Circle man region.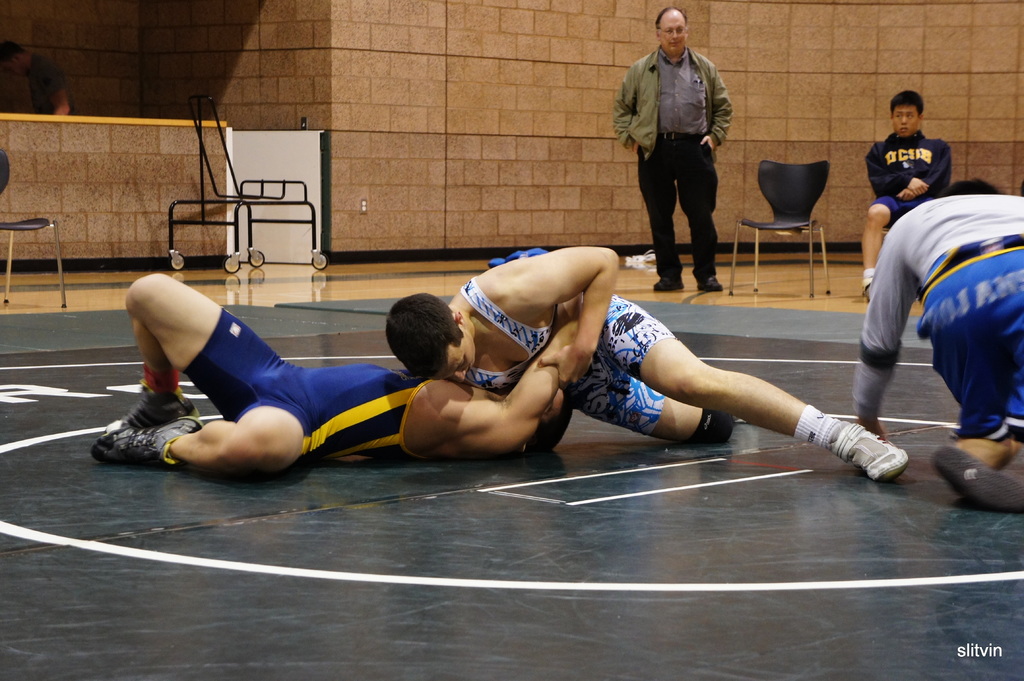
Region: (862, 93, 954, 298).
